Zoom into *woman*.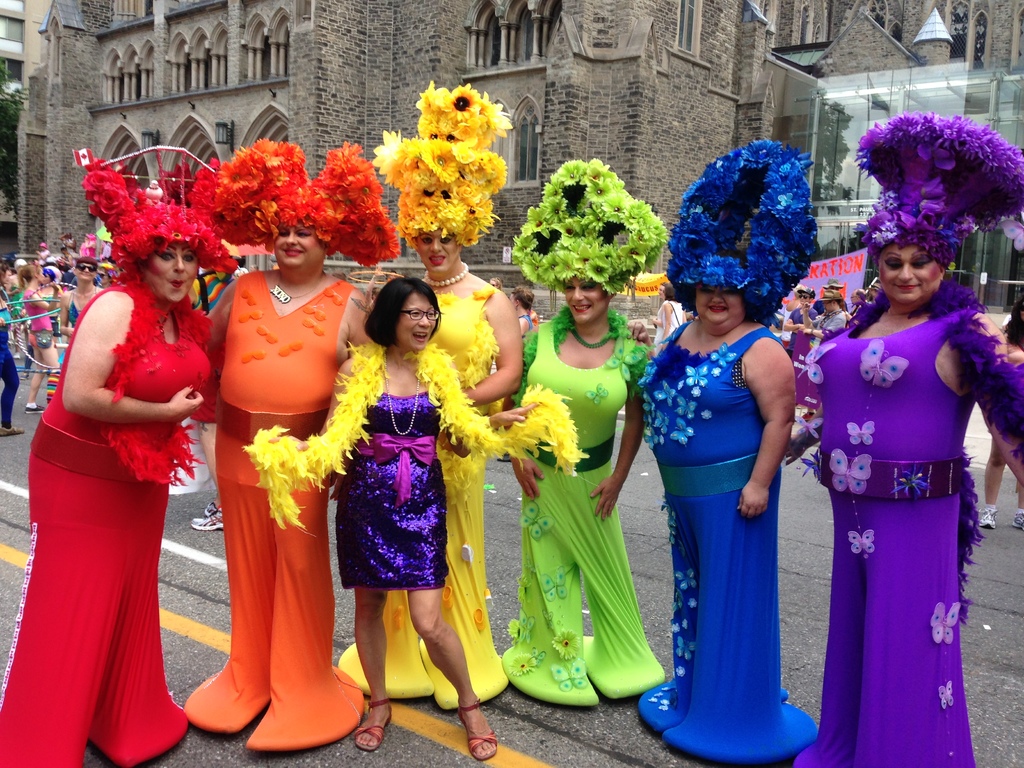
Zoom target: (52,257,109,348).
